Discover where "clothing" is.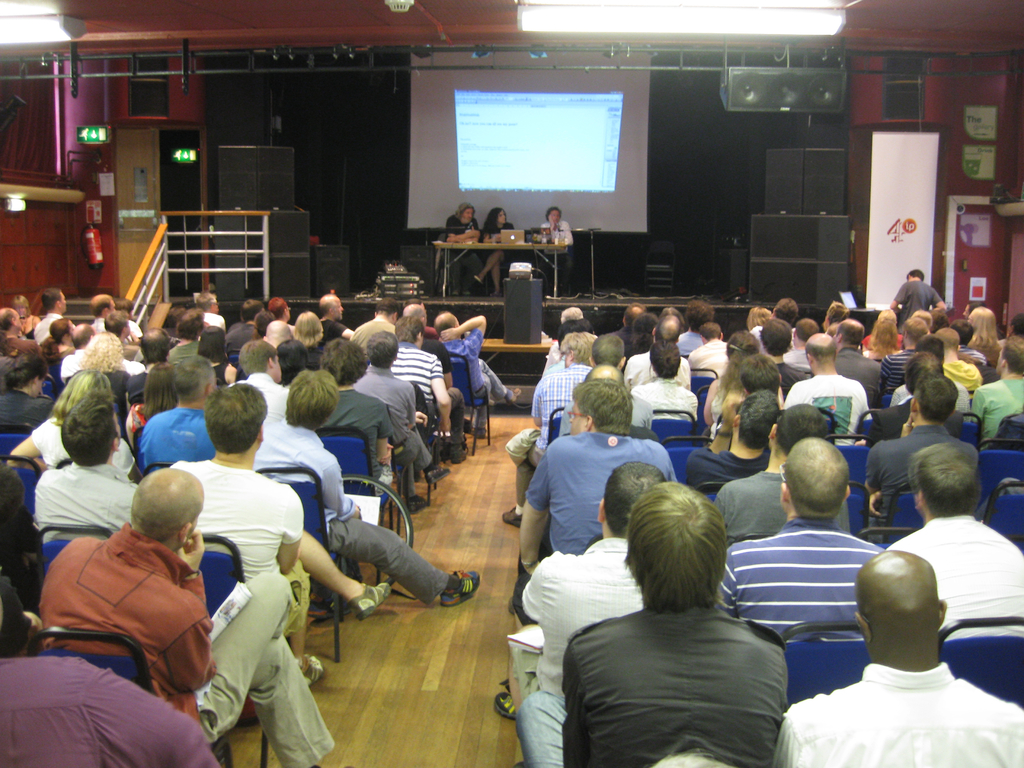
Discovered at [716,518,883,652].
